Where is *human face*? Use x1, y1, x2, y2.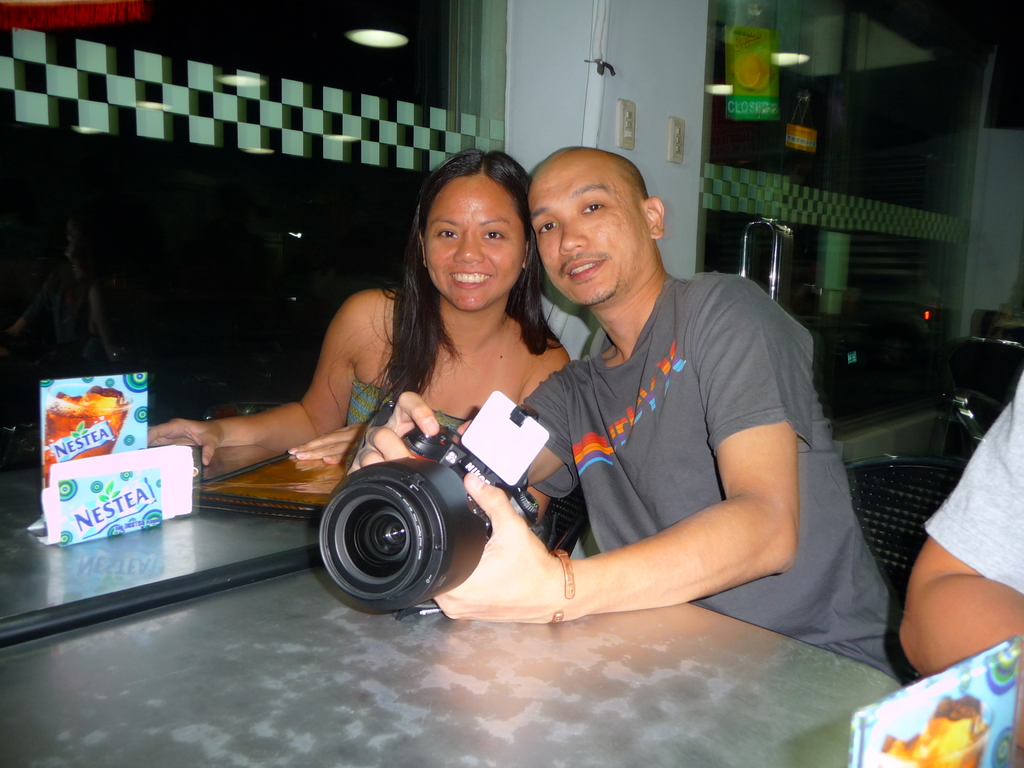
428, 178, 526, 312.
